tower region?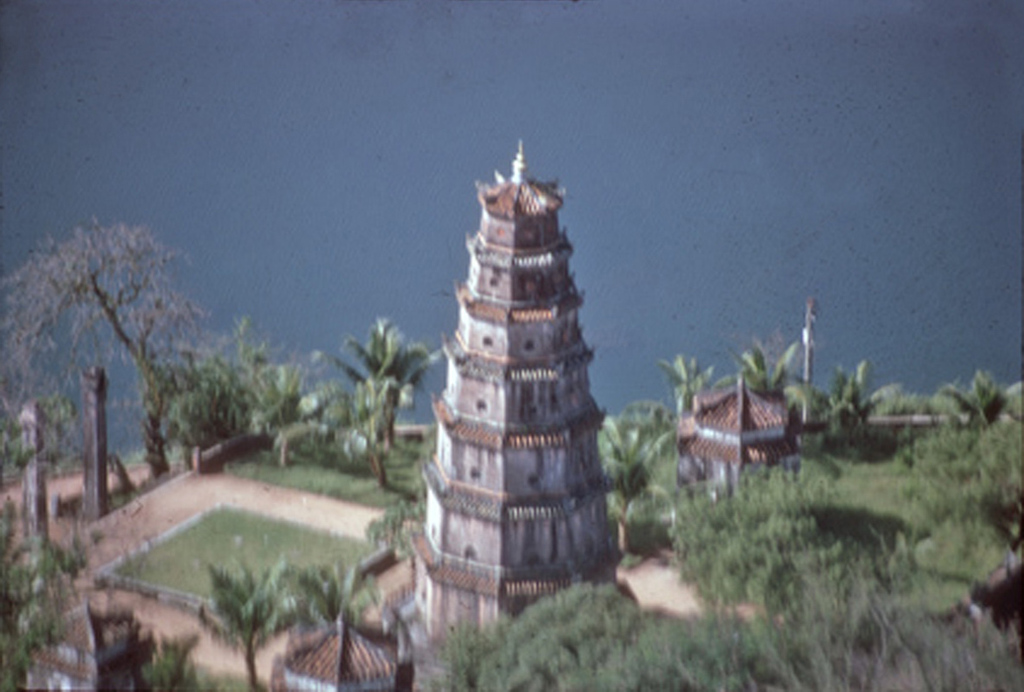
397 143 640 604
